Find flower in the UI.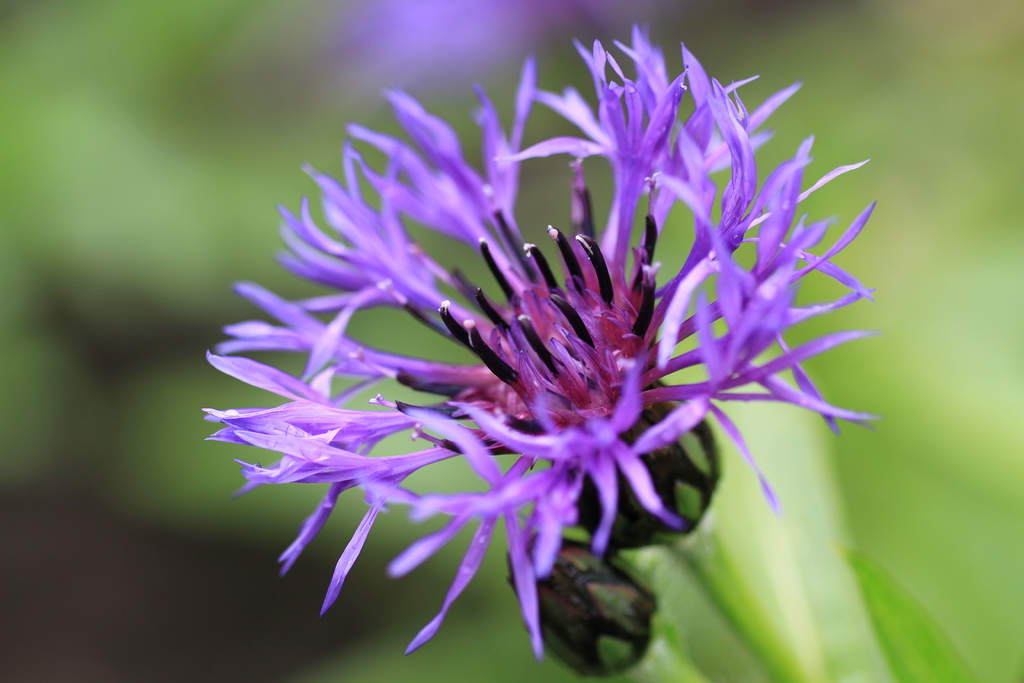
UI element at x1=198 y1=21 x2=890 y2=654.
